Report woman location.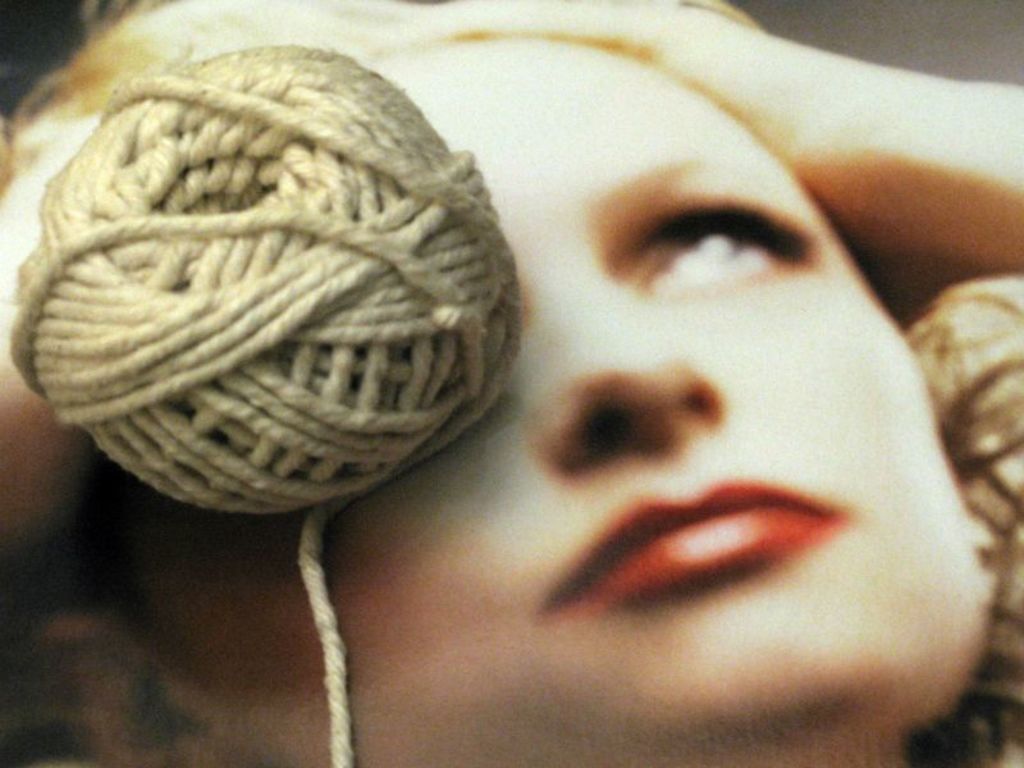
Report: {"x1": 0, "y1": 0, "x2": 1023, "y2": 767}.
